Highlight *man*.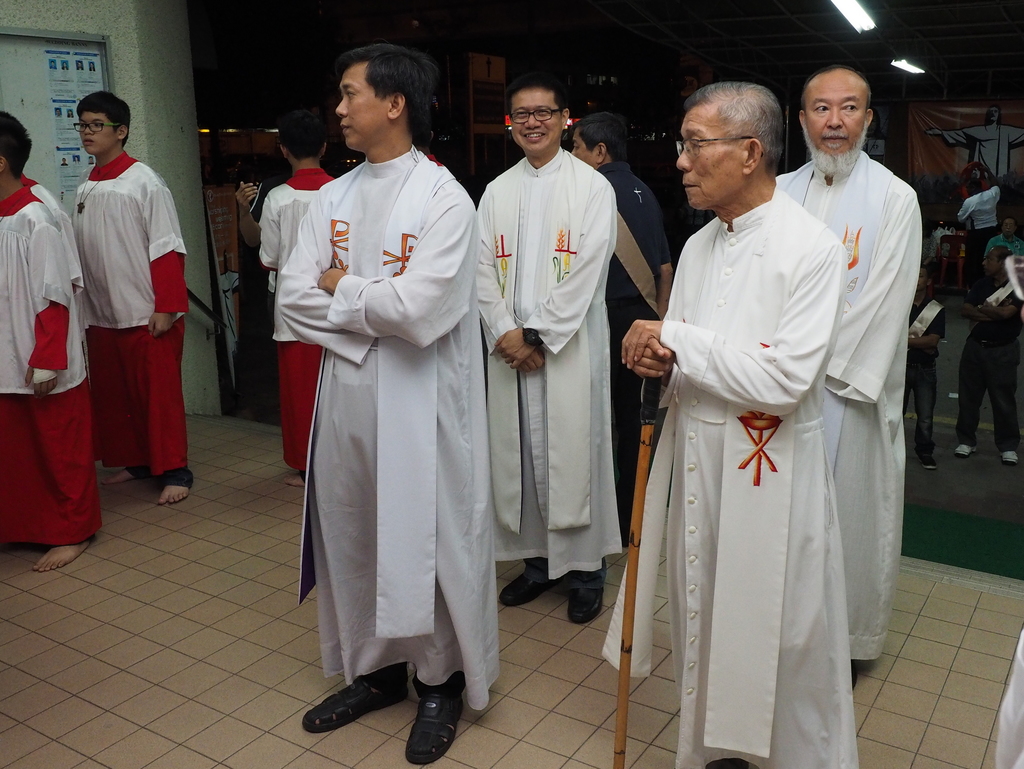
Highlighted region: [left=565, top=115, right=673, bottom=551].
